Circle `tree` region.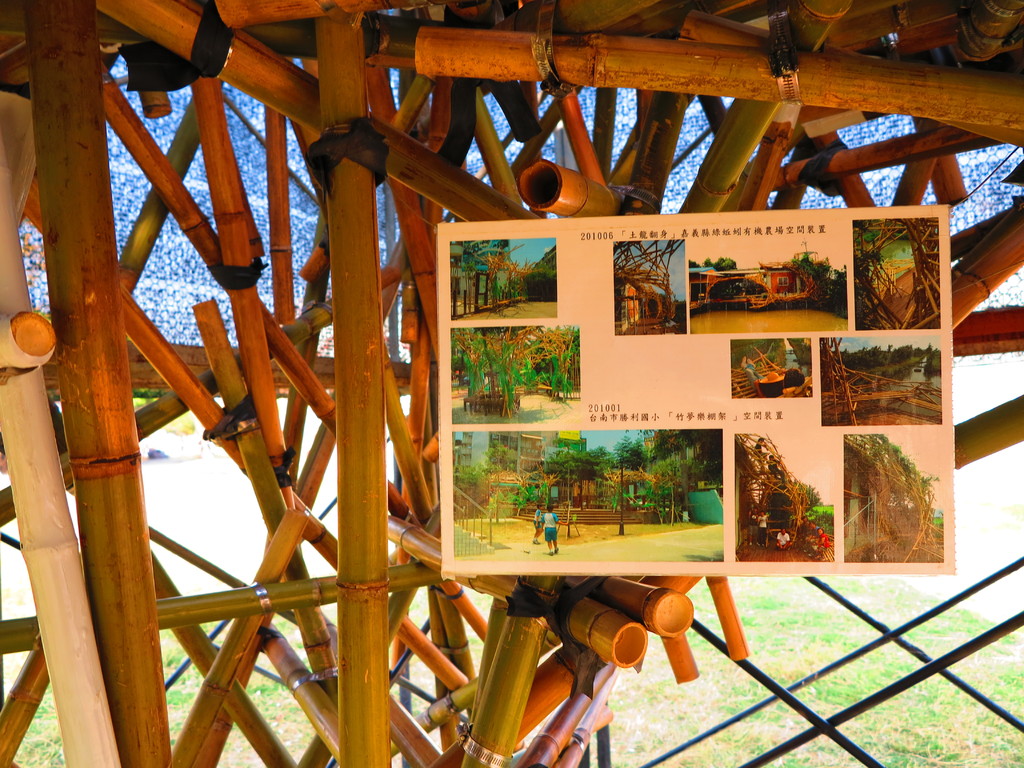
Region: bbox=(612, 432, 649, 475).
